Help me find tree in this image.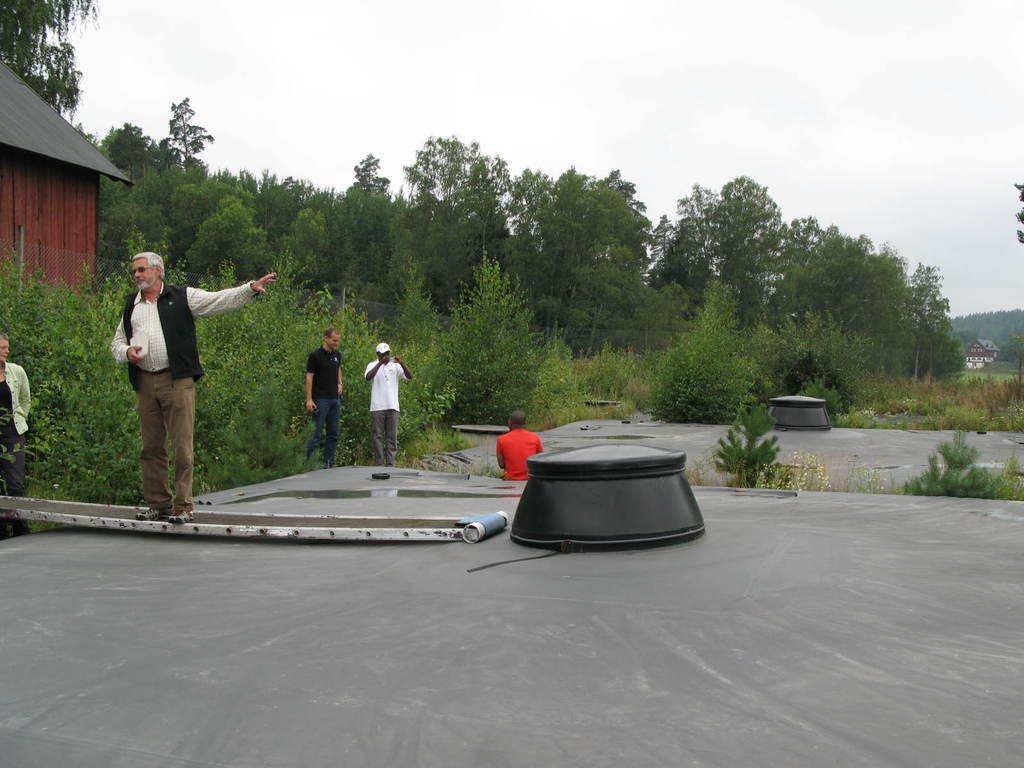
Found it: [273,184,358,280].
